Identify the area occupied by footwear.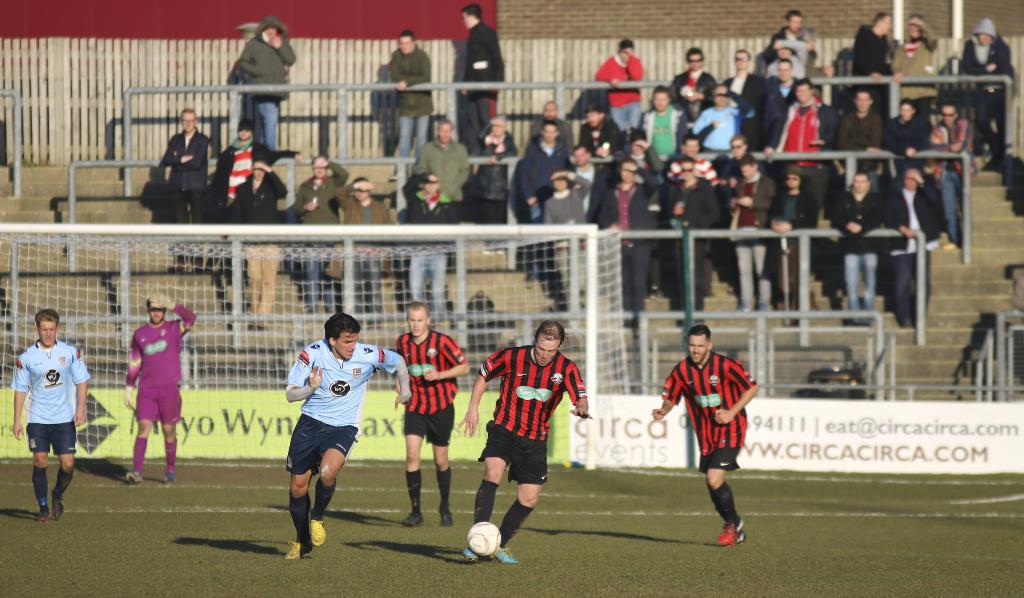
Area: [x1=716, y1=524, x2=737, y2=542].
